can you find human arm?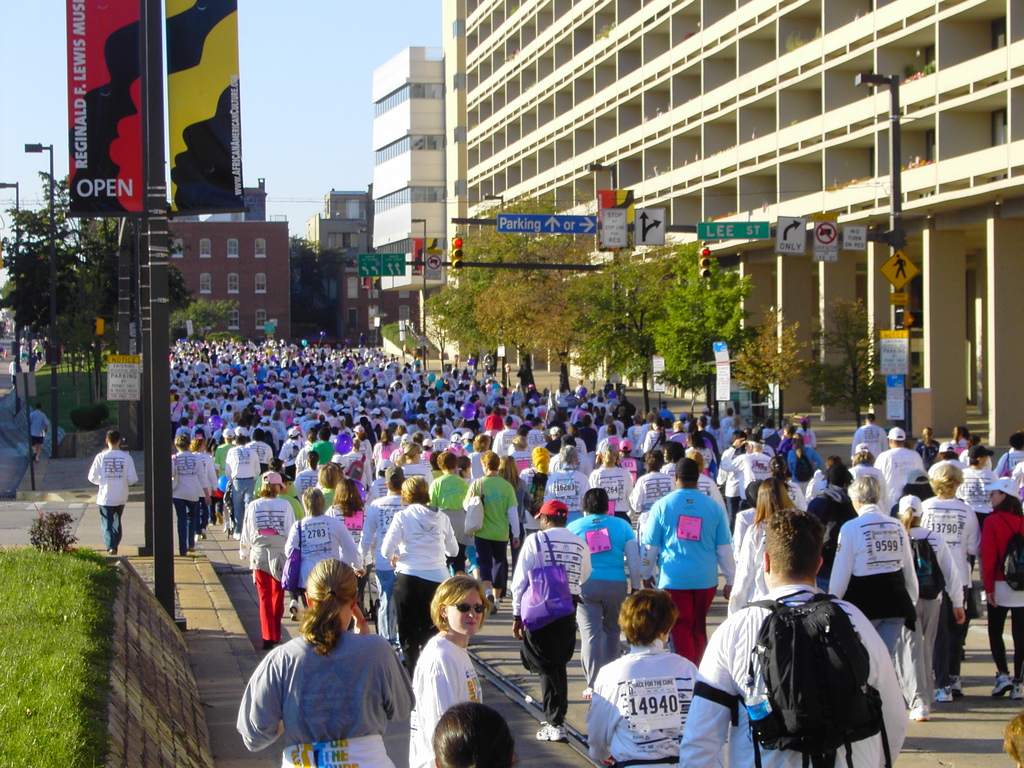
Yes, bounding box: [623,524,644,592].
